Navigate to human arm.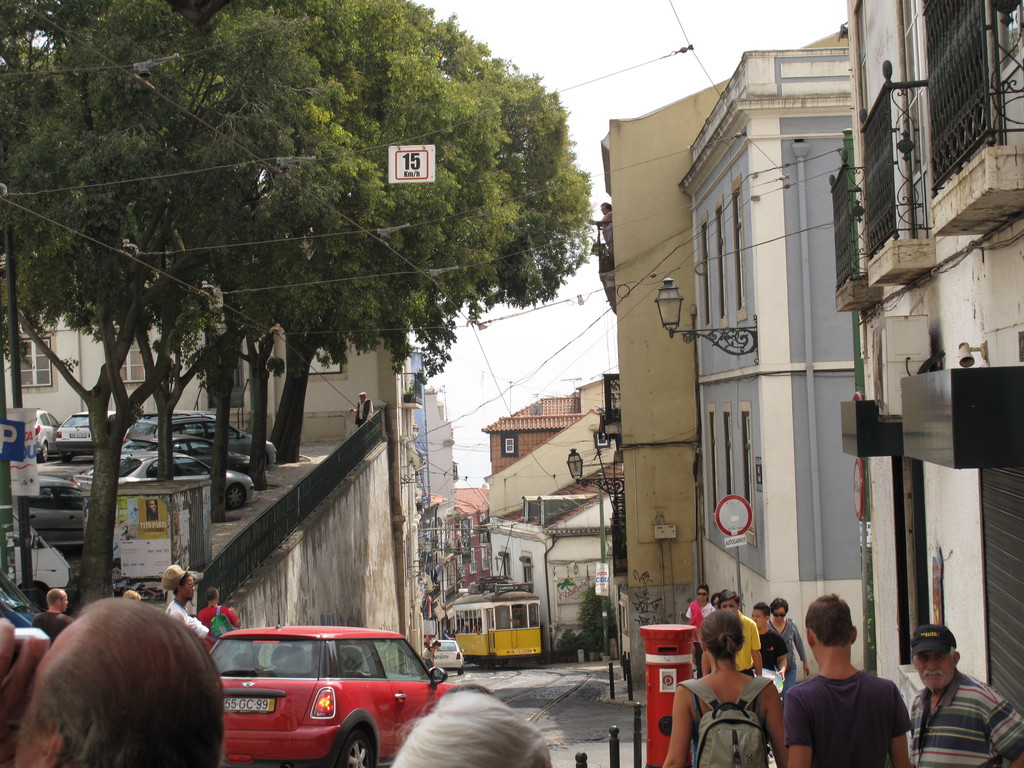
Navigation target: l=788, t=666, r=824, b=766.
